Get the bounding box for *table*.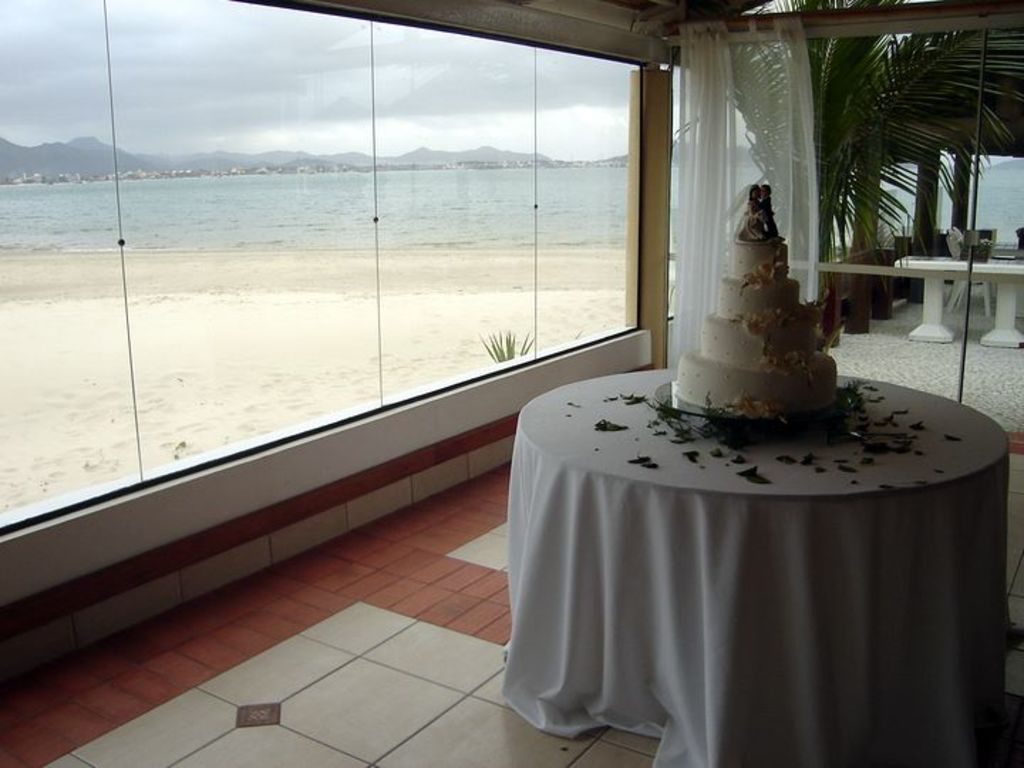
[x1=893, y1=256, x2=1023, y2=350].
